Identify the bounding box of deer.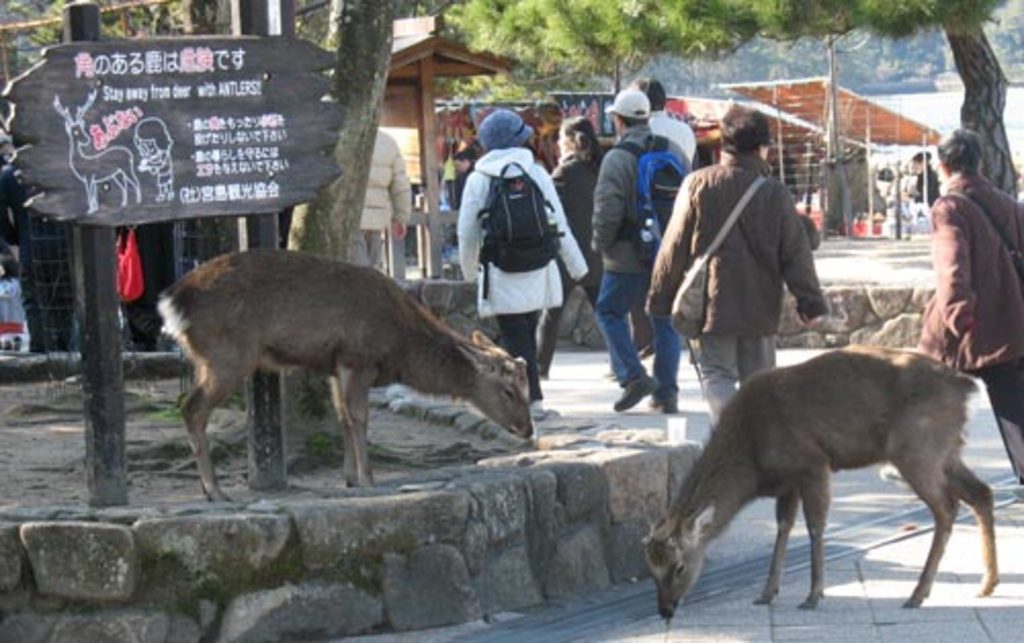
pyautogui.locateOnScreen(643, 346, 995, 631).
